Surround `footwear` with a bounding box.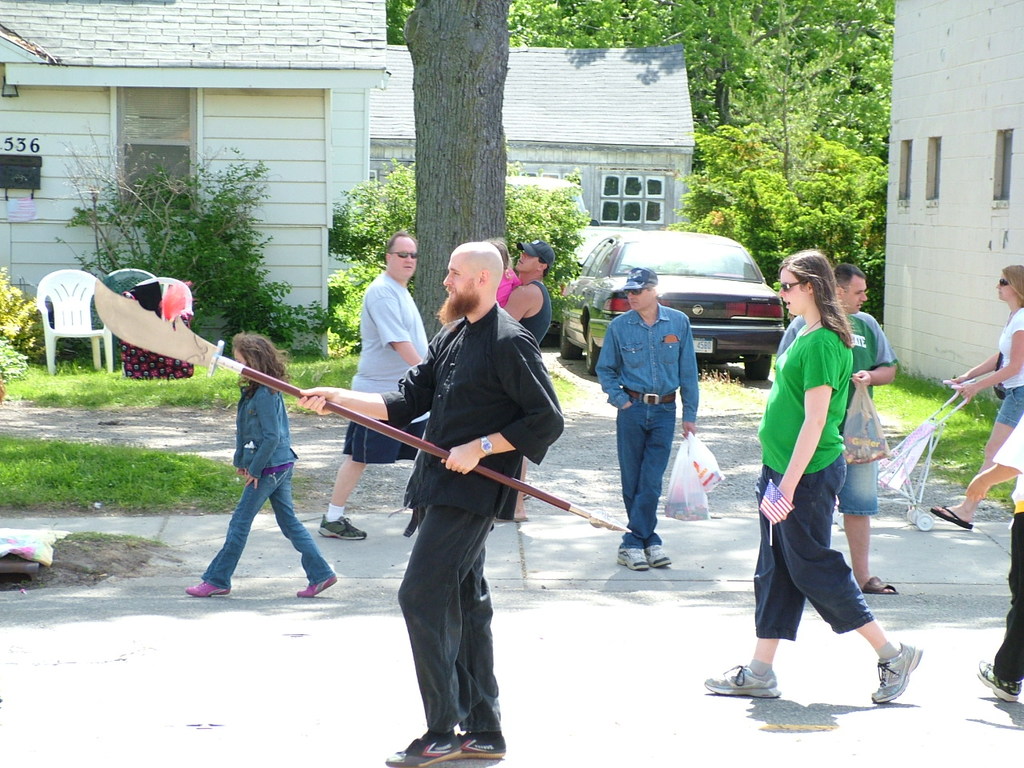
region(866, 575, 896, 599).
